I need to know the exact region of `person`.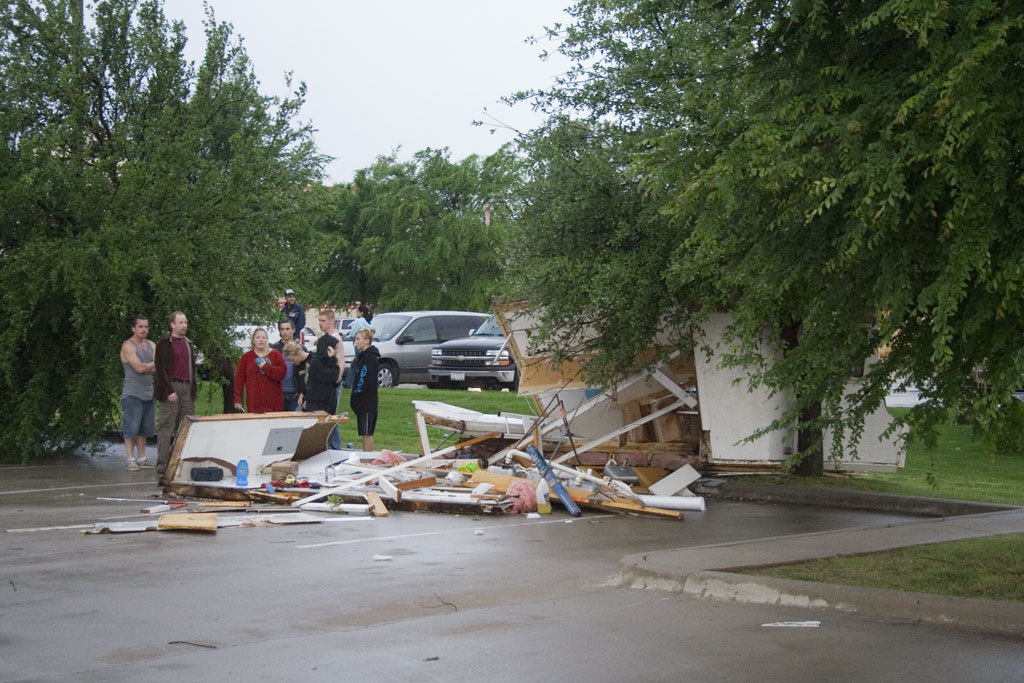
Region: x1=153, y1=312, x2=198, y2=482.
